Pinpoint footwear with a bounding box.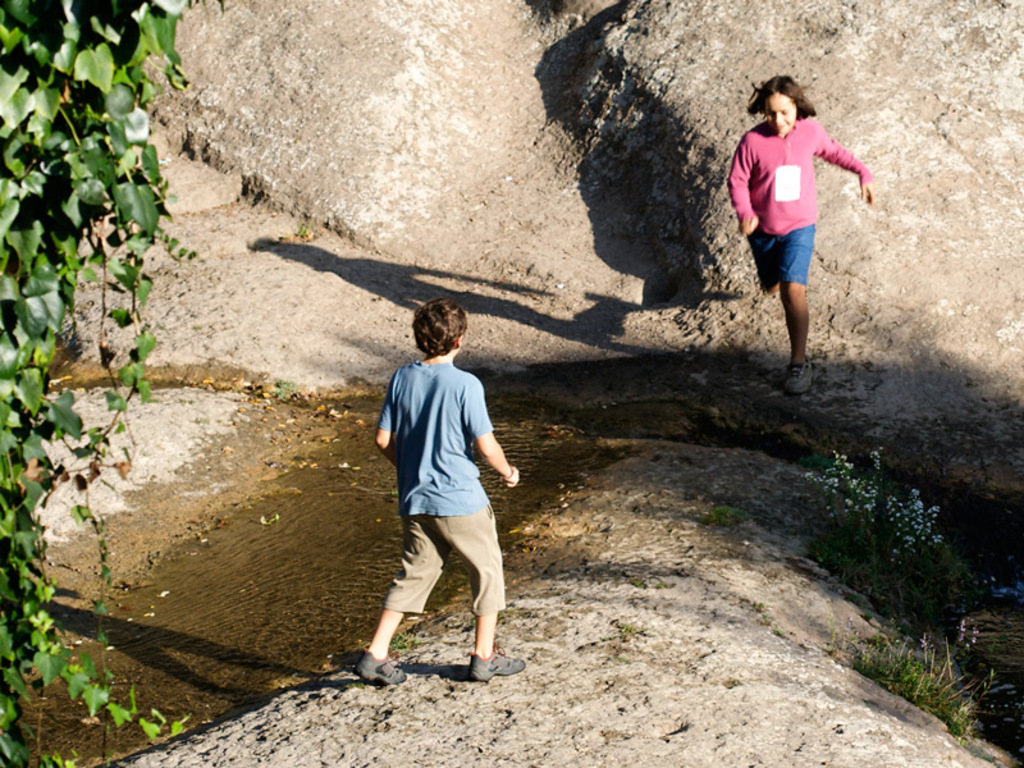
detection(357, 650, 406, 686).
